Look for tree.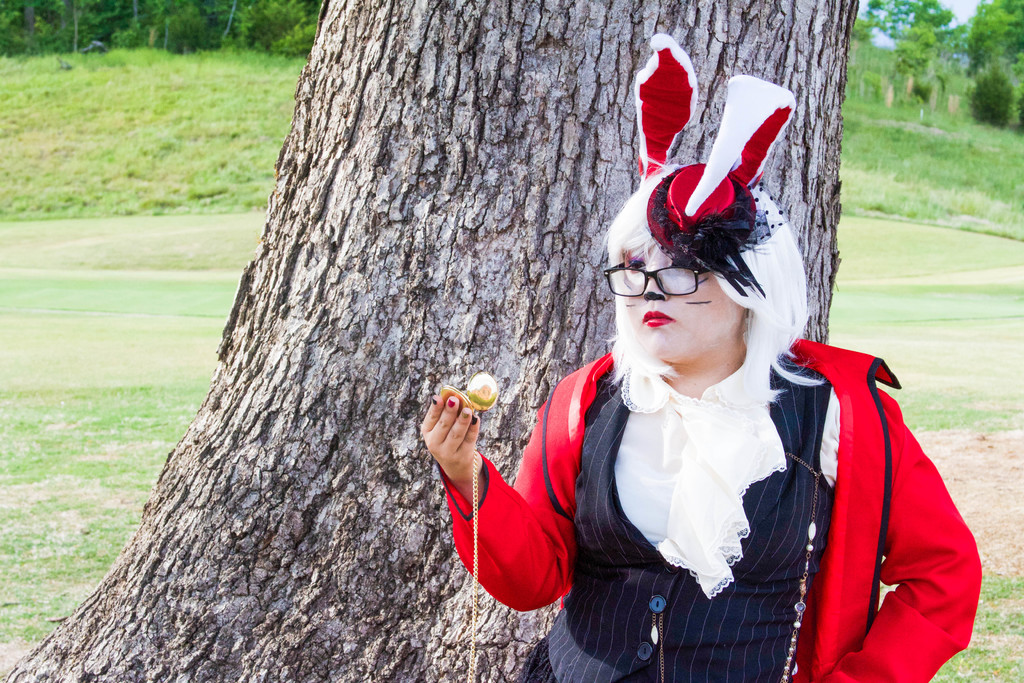
Found: region(968, 0, 1023, 67).
